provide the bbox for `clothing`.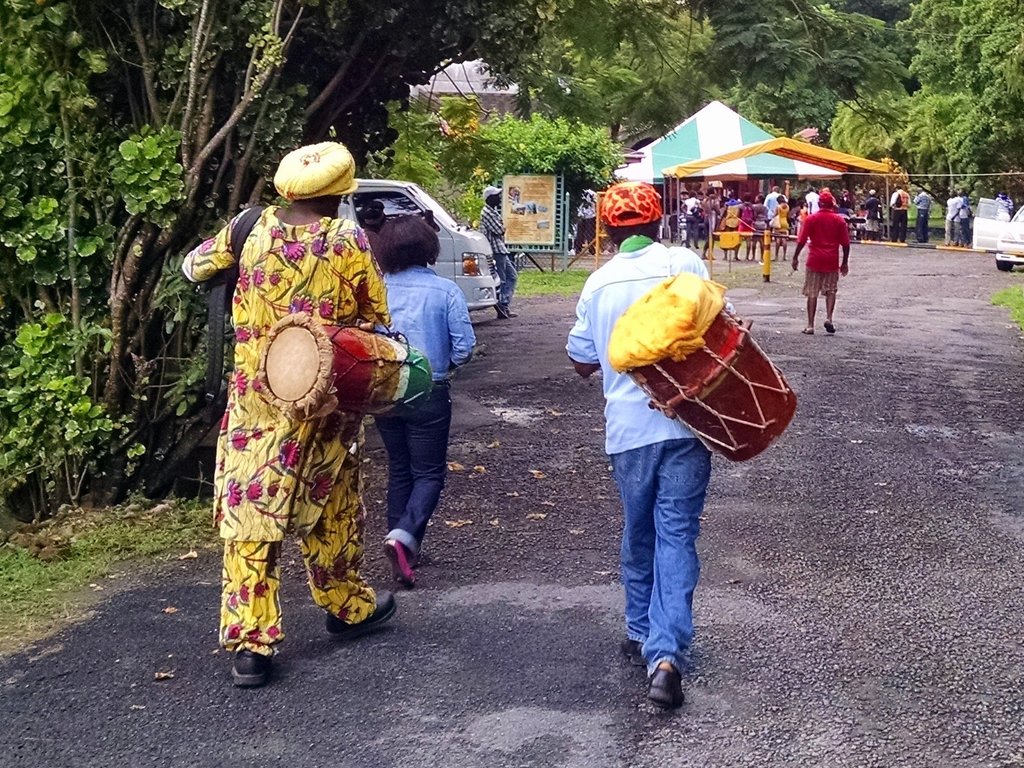
{"left": 993, "top": 196, "right": 1015, "bottom": 216}.
